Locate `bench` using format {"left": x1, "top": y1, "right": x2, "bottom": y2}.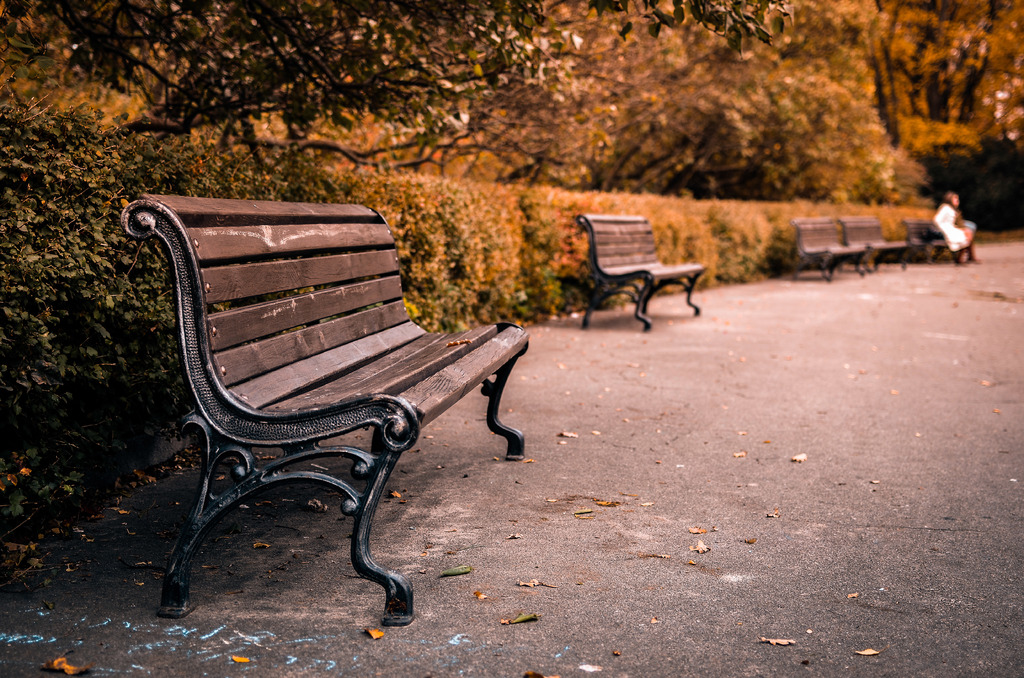
{"left": 902, "top": 210, "right": 966, "bottom": 260}.
